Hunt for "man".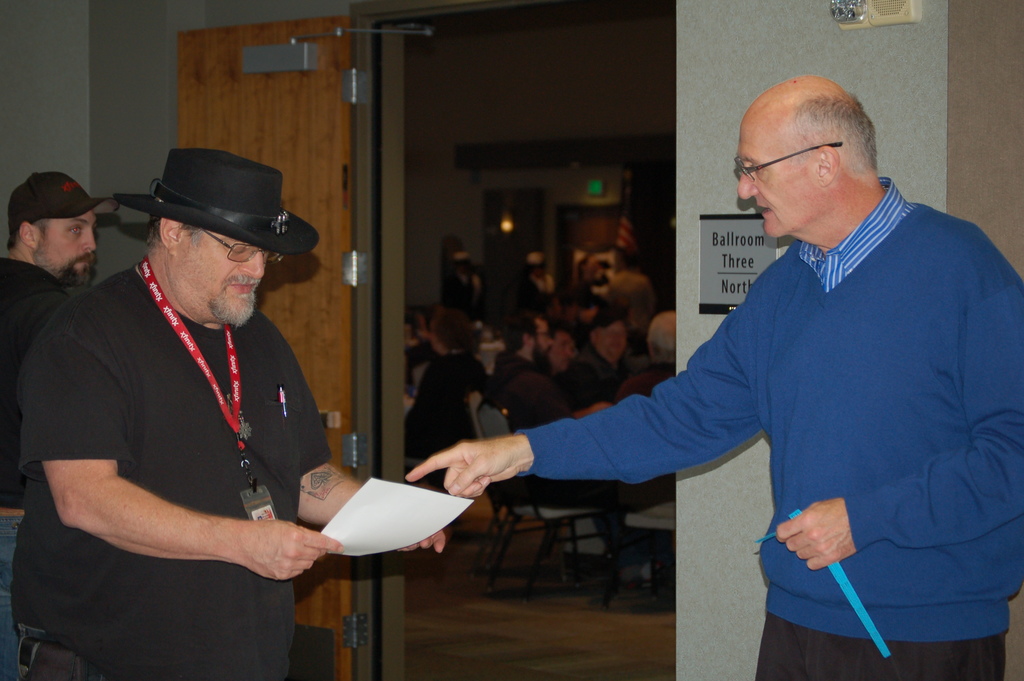
Hunted down at l=589, t=314, r=682, b=600.
